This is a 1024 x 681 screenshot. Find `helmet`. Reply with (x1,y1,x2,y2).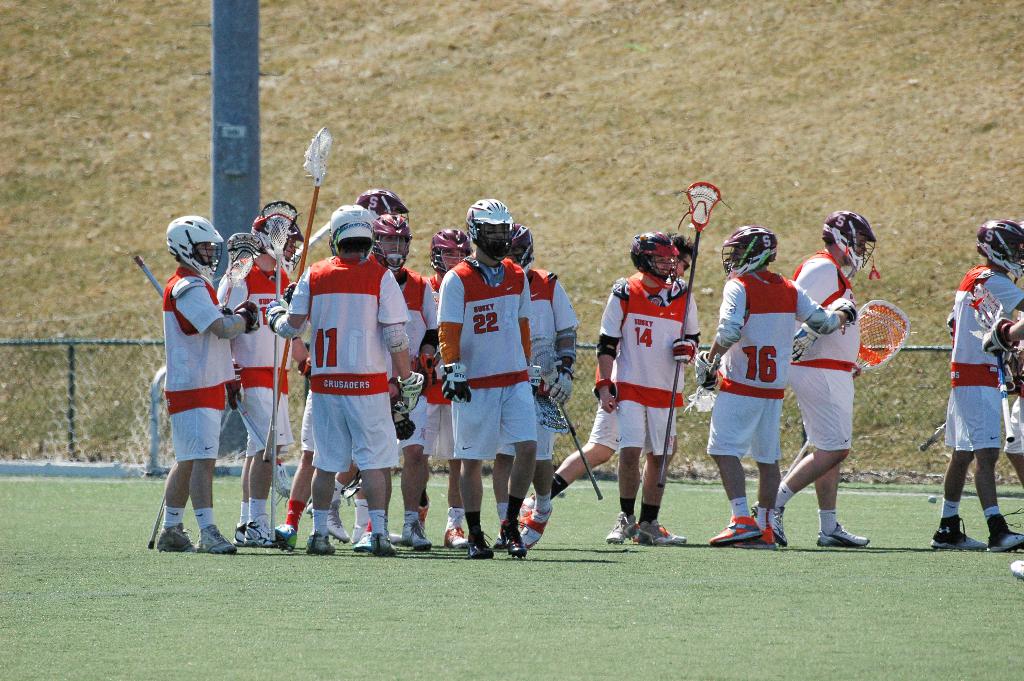
(976,219,1023,279).
